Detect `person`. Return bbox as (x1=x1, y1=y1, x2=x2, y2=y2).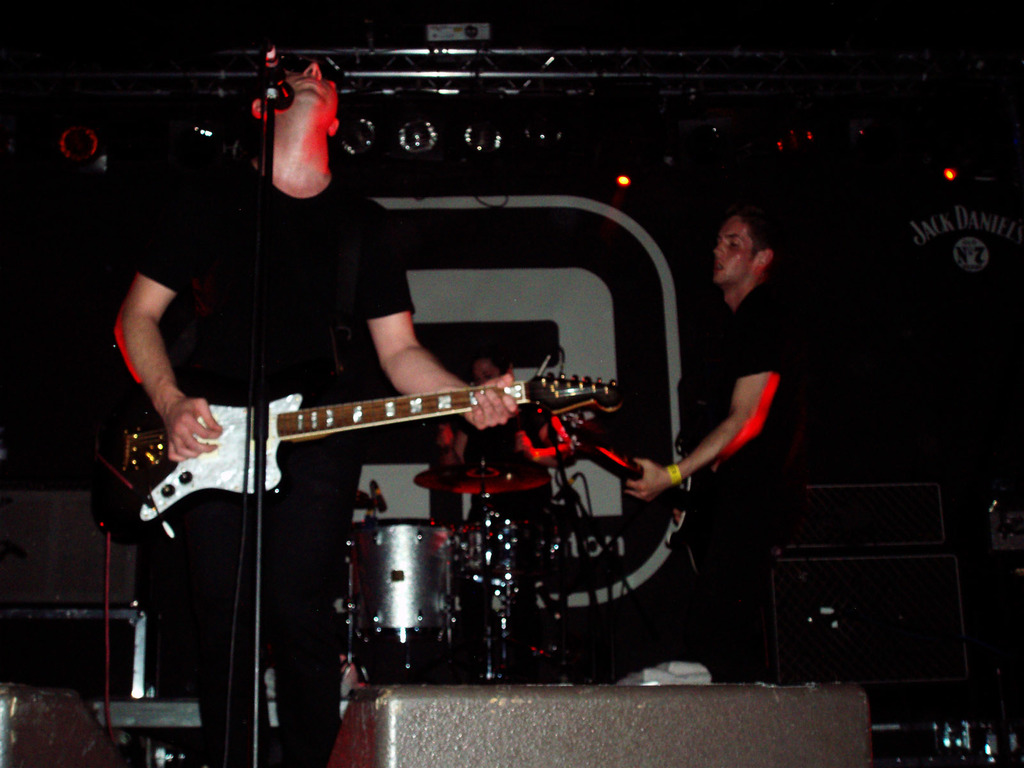
(x1=632, y1=189, x2=803, y2=736).
